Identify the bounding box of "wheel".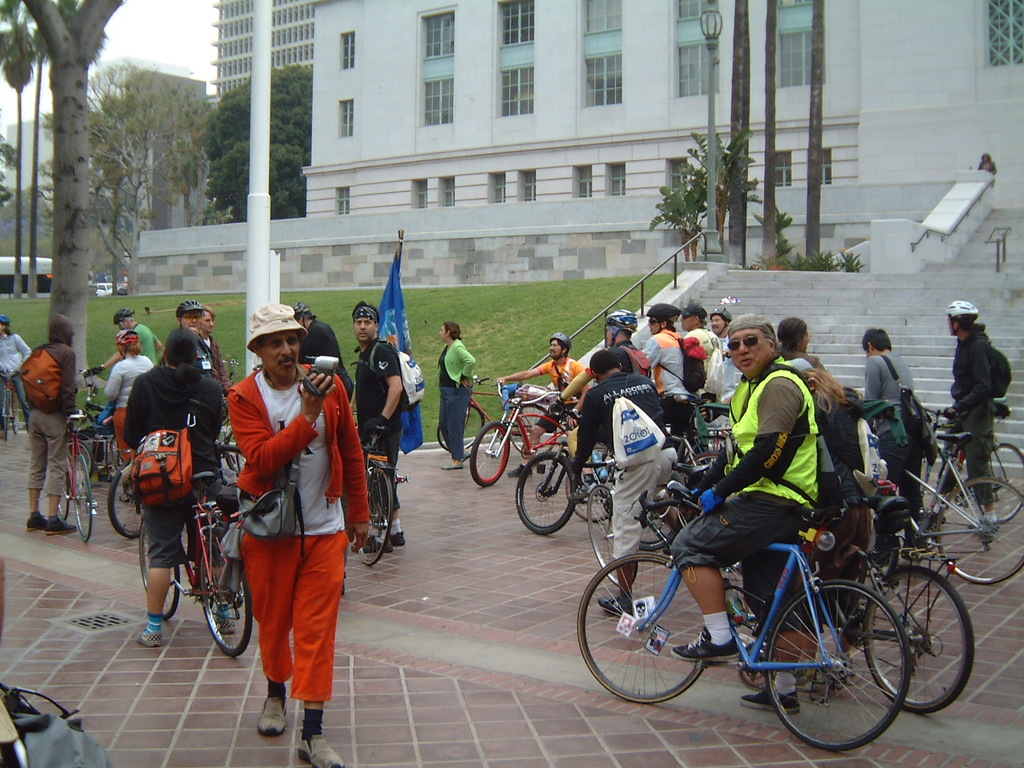
x1=108 y1=458 x2=146 y2=539.
